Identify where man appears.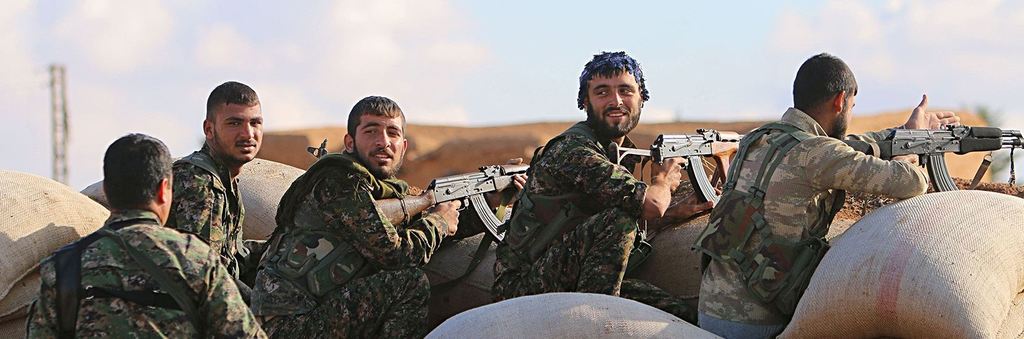
Appears at left=159, top=76, right=272, bottom=327.
